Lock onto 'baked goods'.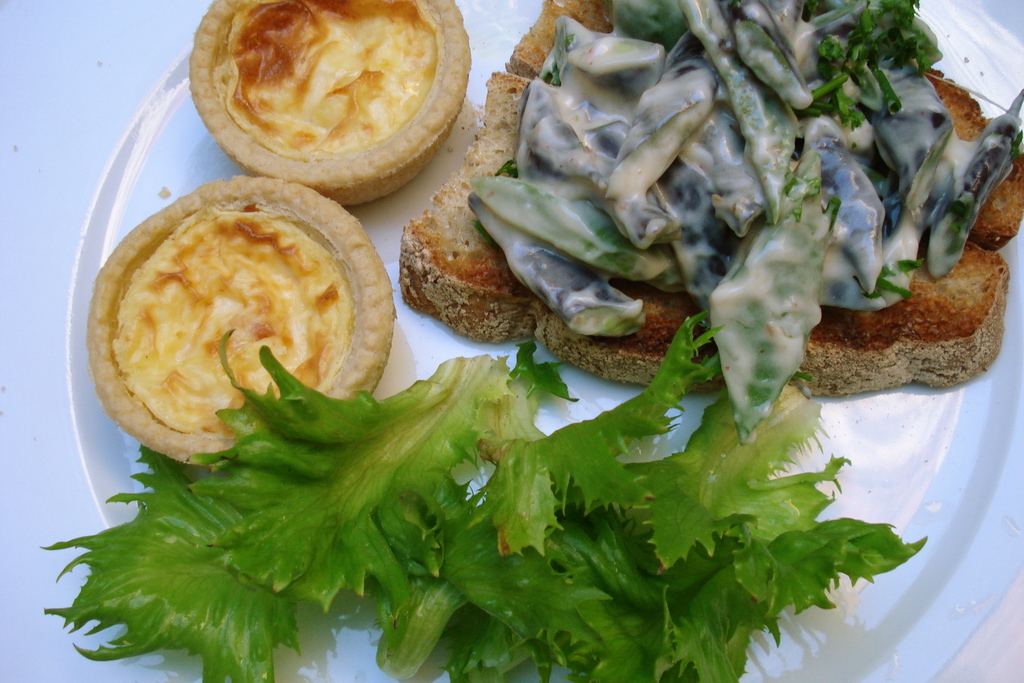
Locked: 191 0 474 204.
